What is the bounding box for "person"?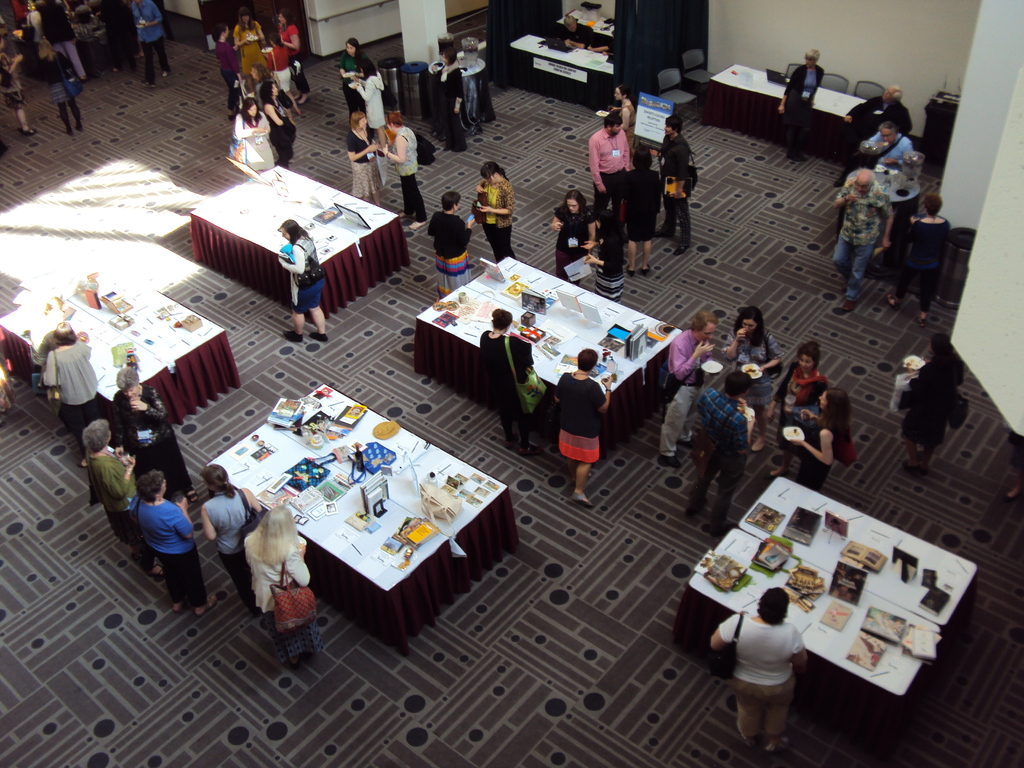
crop(778, 50, 822, 168).
